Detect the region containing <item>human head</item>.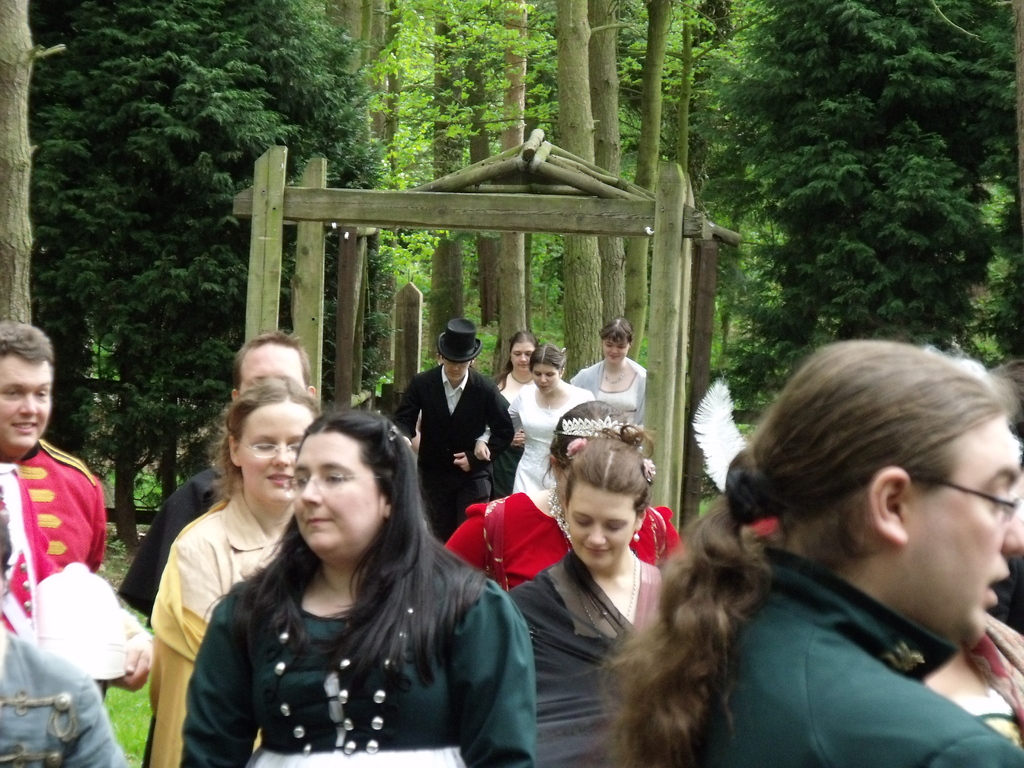
locate(732, 343, 1012, 619).
